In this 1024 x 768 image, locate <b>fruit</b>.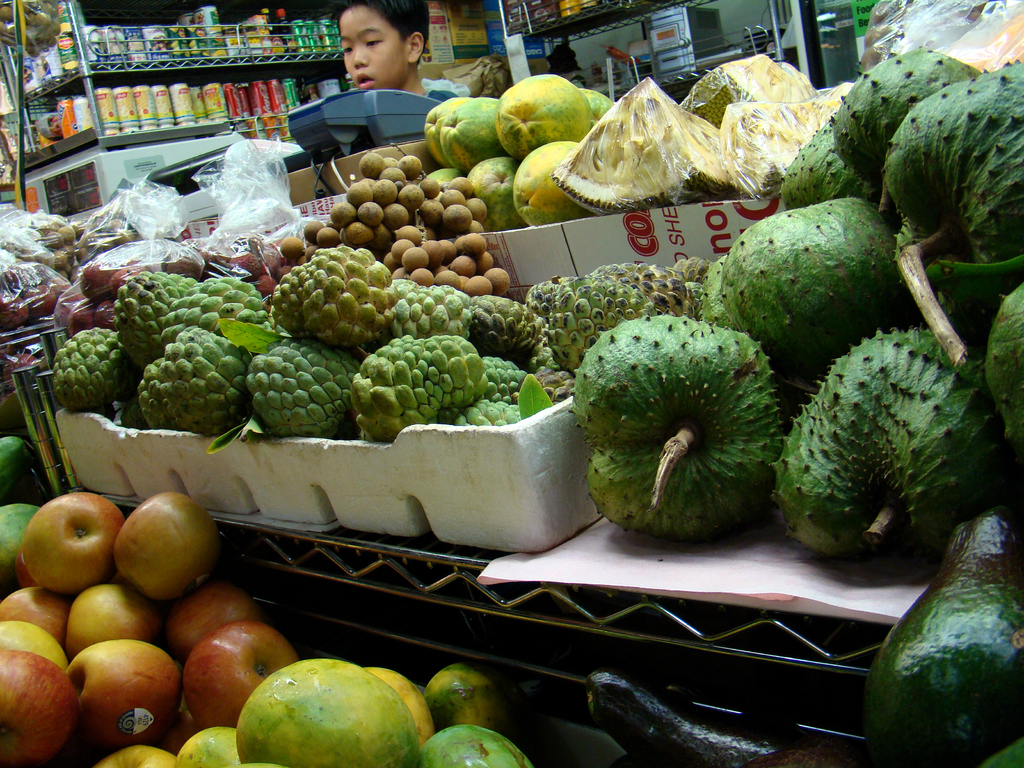
Bounding box: (99,499,236,616).
